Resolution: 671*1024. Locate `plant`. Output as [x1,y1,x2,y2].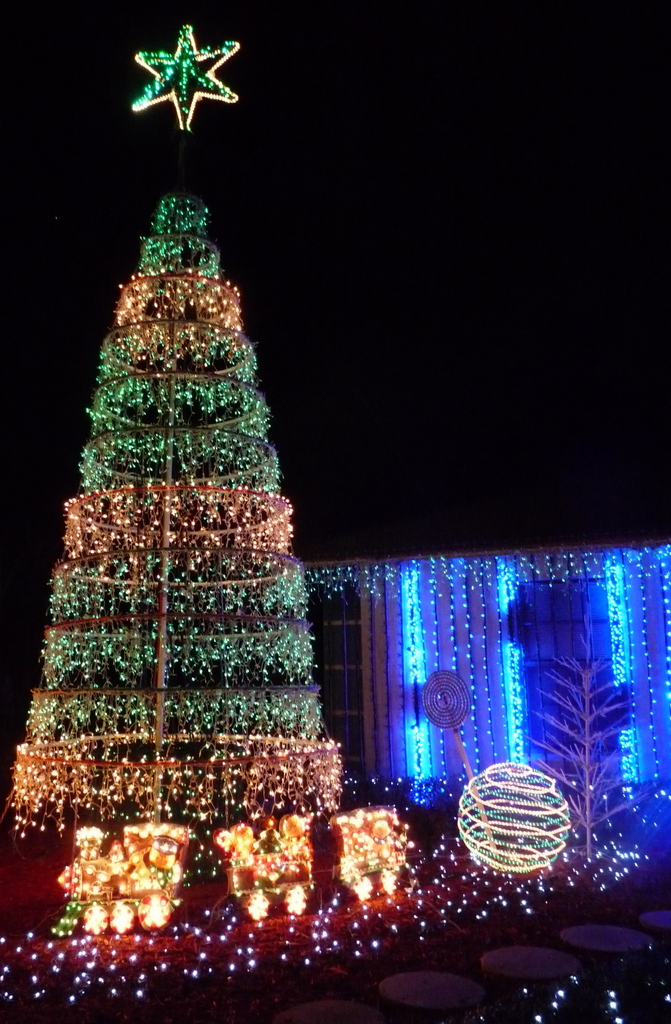
[519,655,663,863].
